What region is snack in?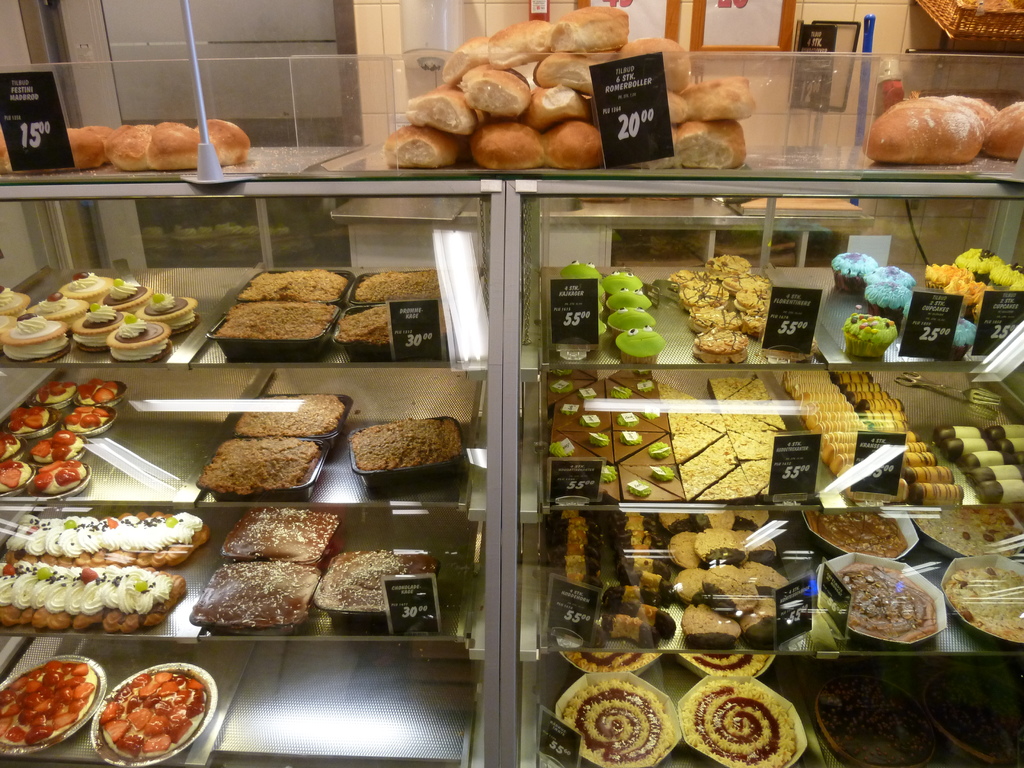
left=948, top=277, right=987, bottom=313.
